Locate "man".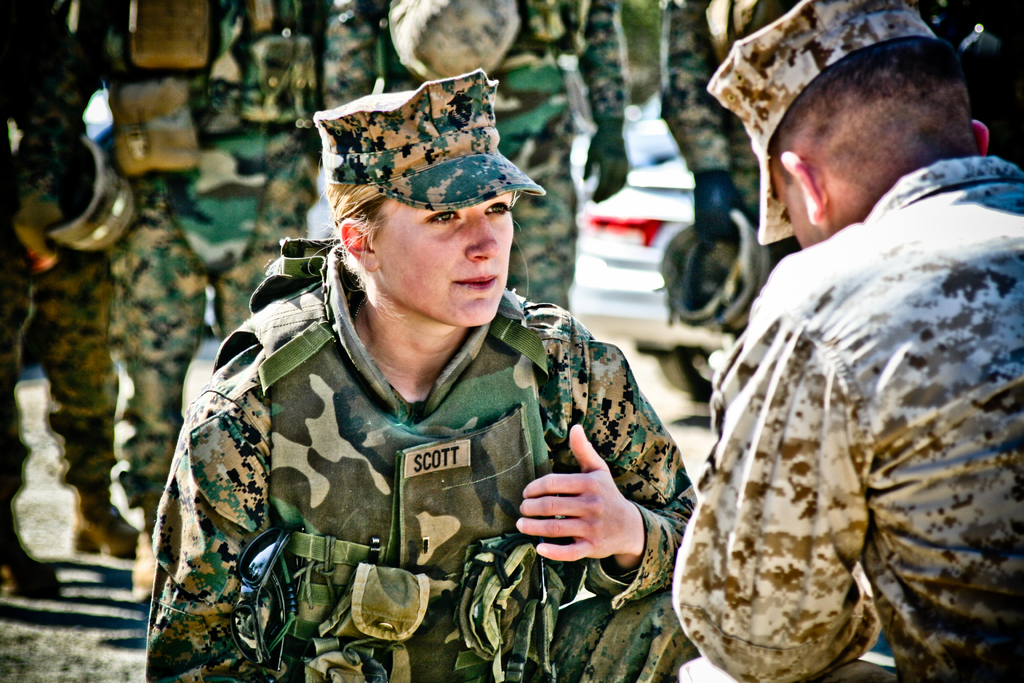
Bounding box: [94, 0, 333, 607].
